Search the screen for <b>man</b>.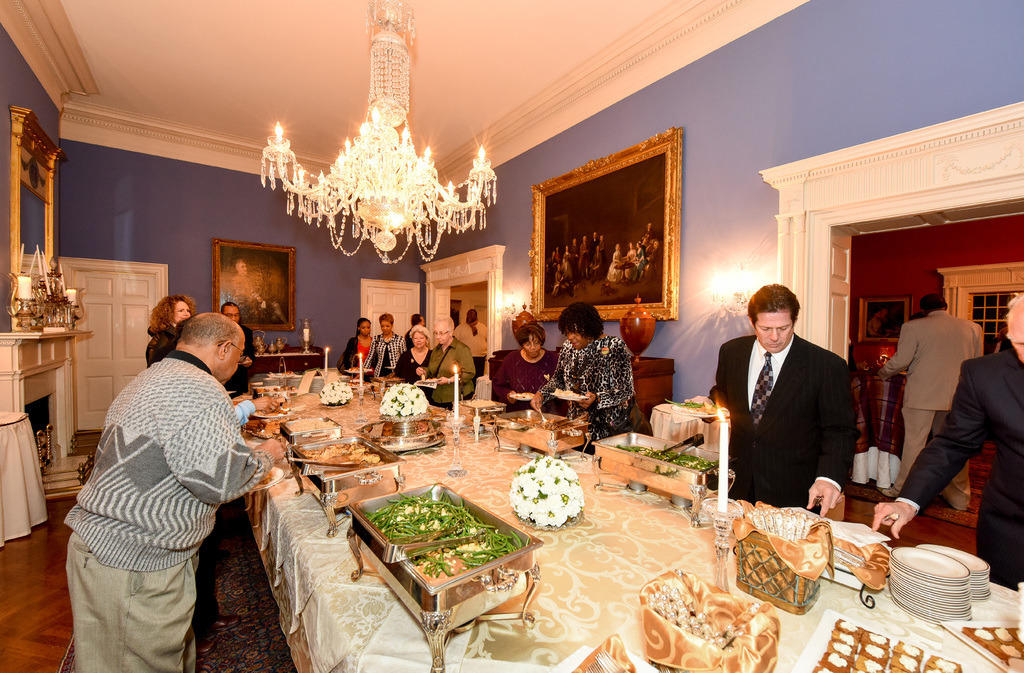
Found at [405, 313, 422, 348].
